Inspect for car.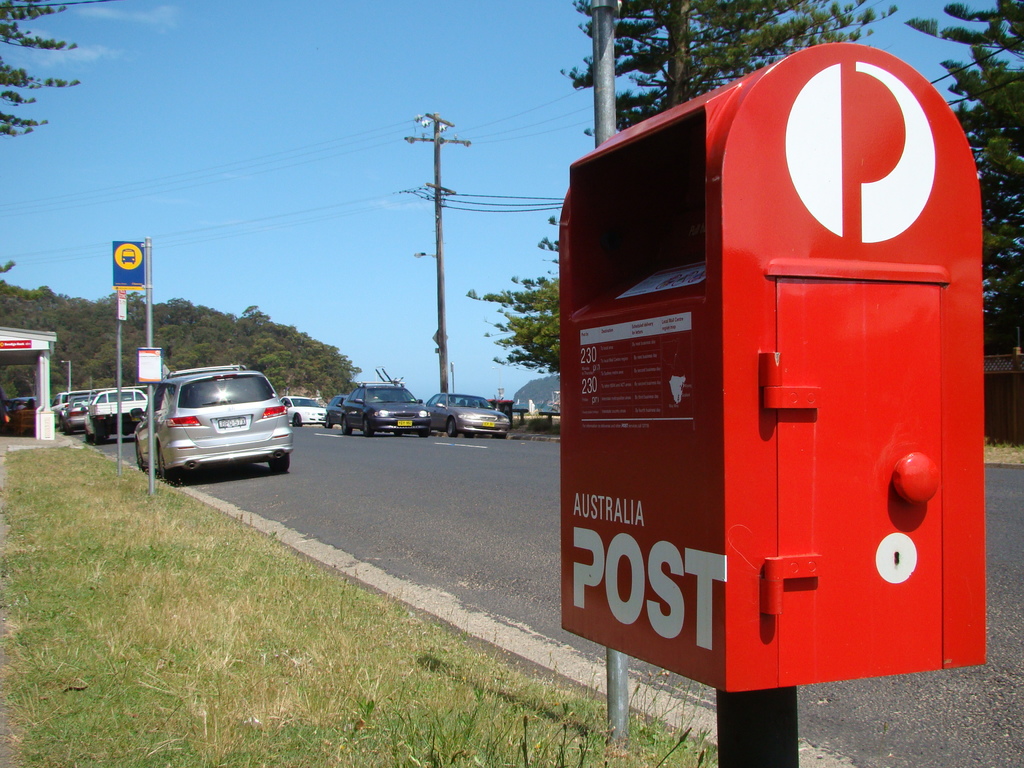
Inspection: [x1=135, y1=369, x2=296, y2=482].
